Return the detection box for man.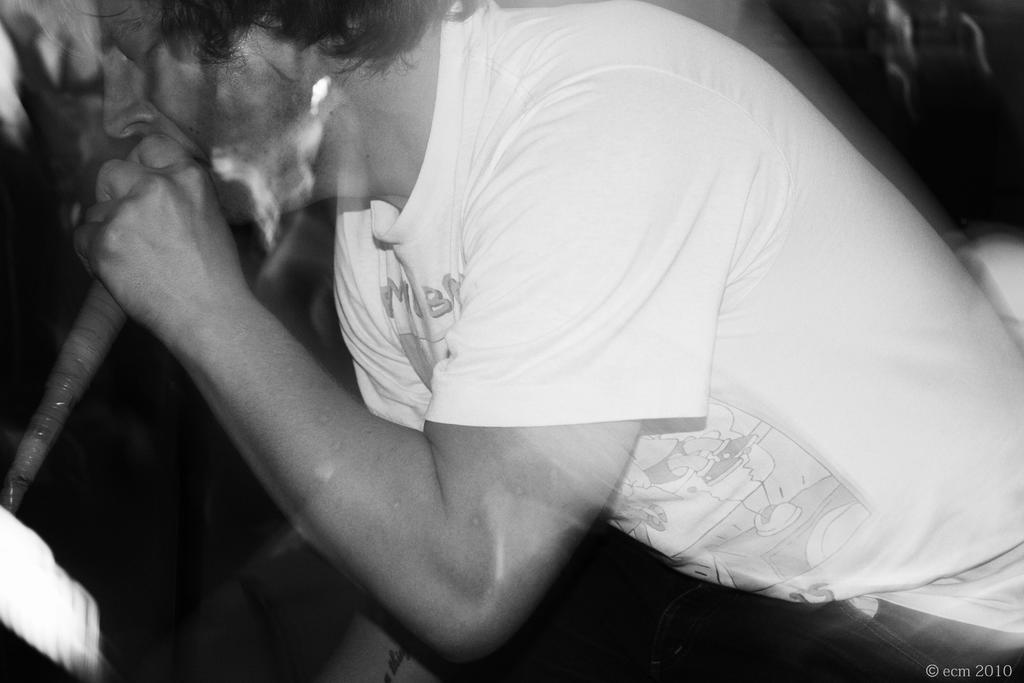
<region>49, 0, 969, 654</region>.
